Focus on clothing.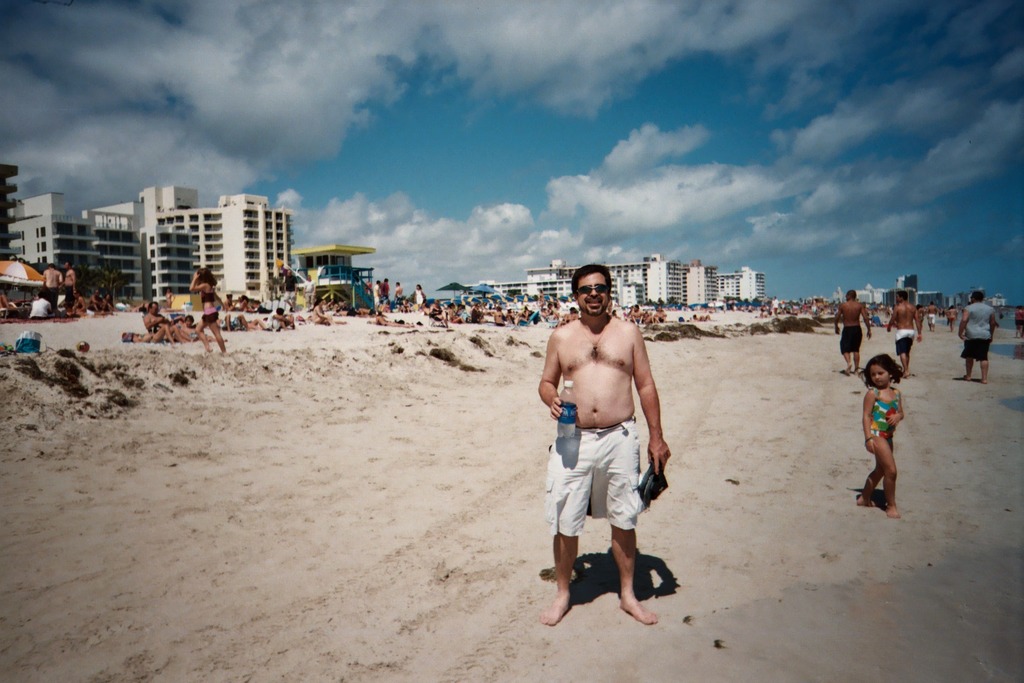
Focused at 257/309/283/330.
